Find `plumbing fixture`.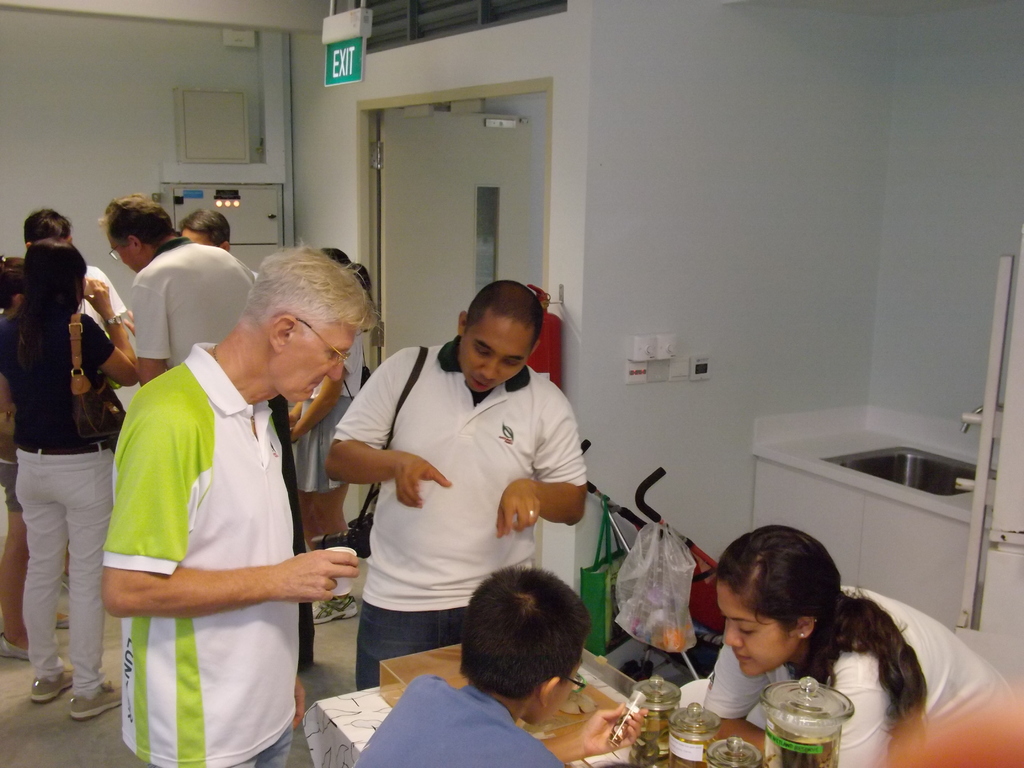
961/401/1002/434.
